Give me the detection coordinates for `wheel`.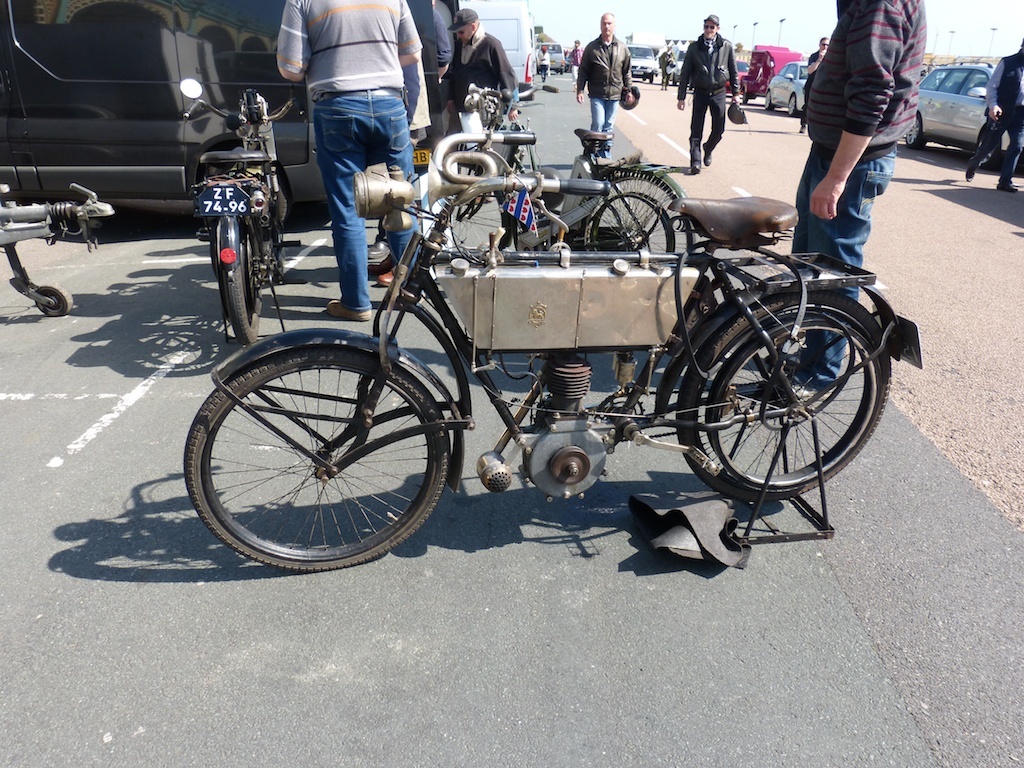
rect(443, 162, 513, 272).
